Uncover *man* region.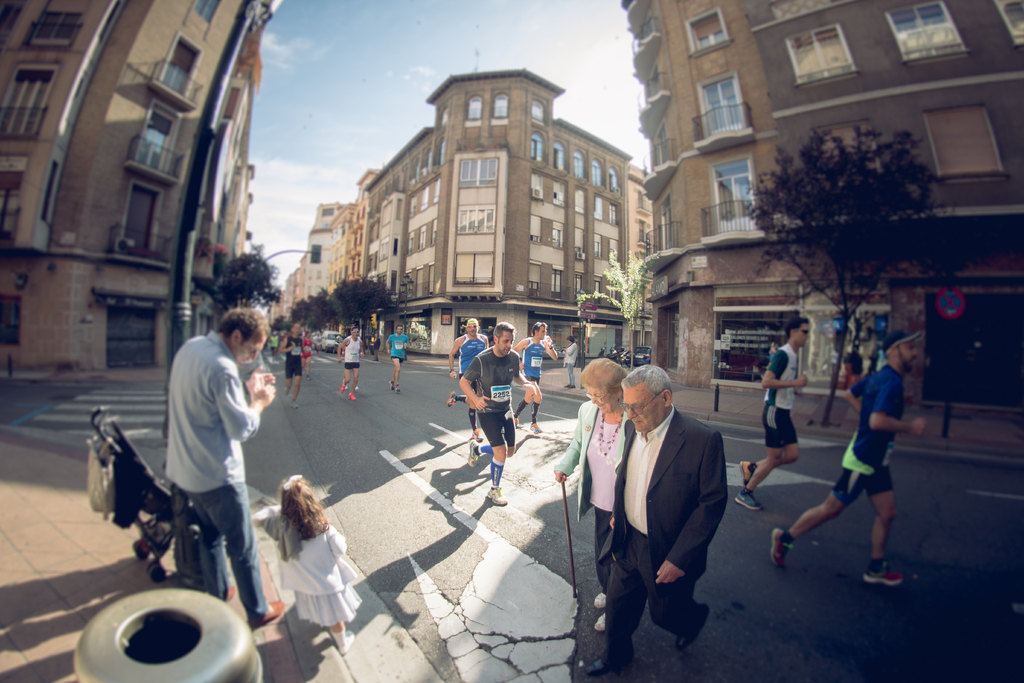
Uncovered: {"left": 734, "top": 320, "right": 813, "bottom": 507}.
